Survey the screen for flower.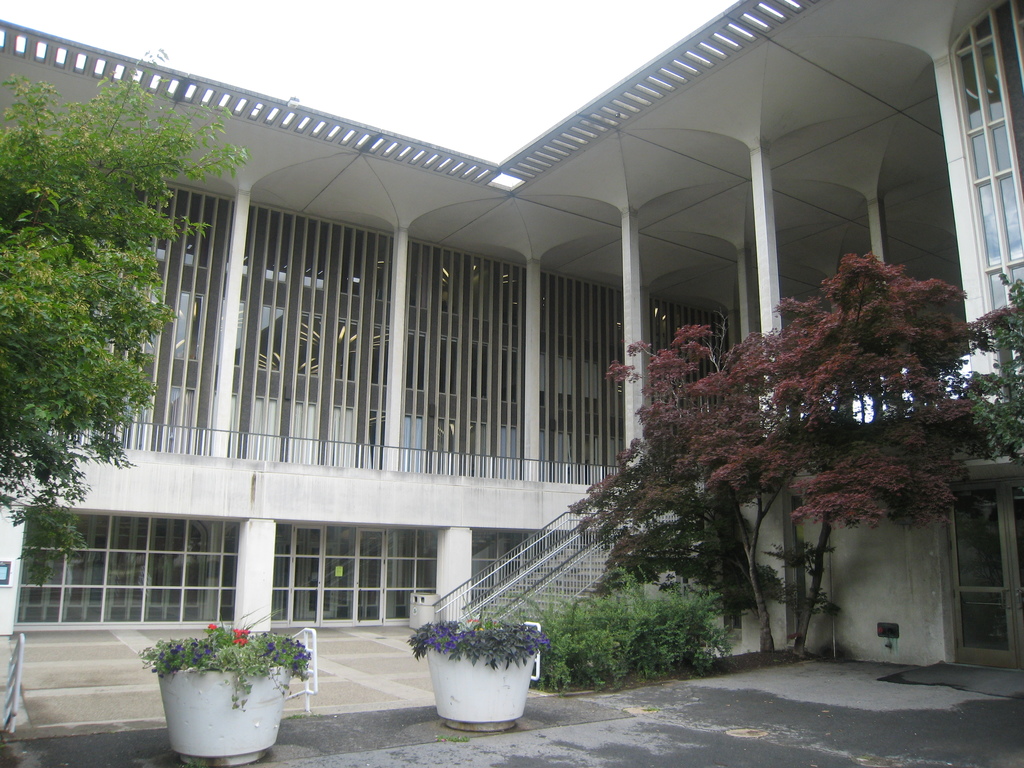
Survey found: x1=242 y1=630 x2=250 y2=634.
